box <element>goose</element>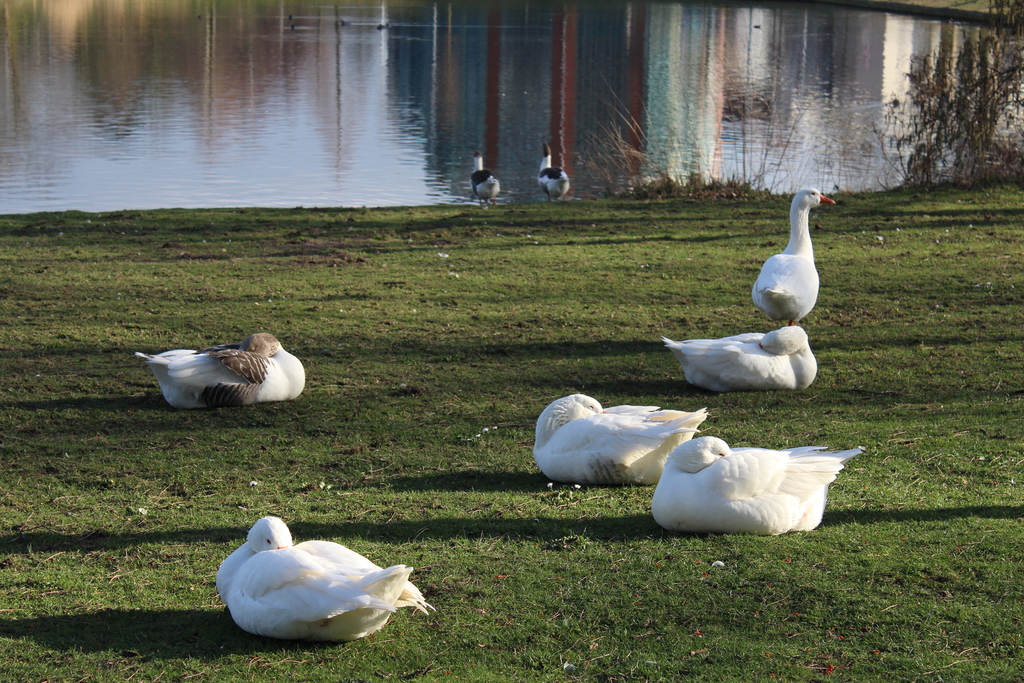
<box>134,332,312,407</box>
